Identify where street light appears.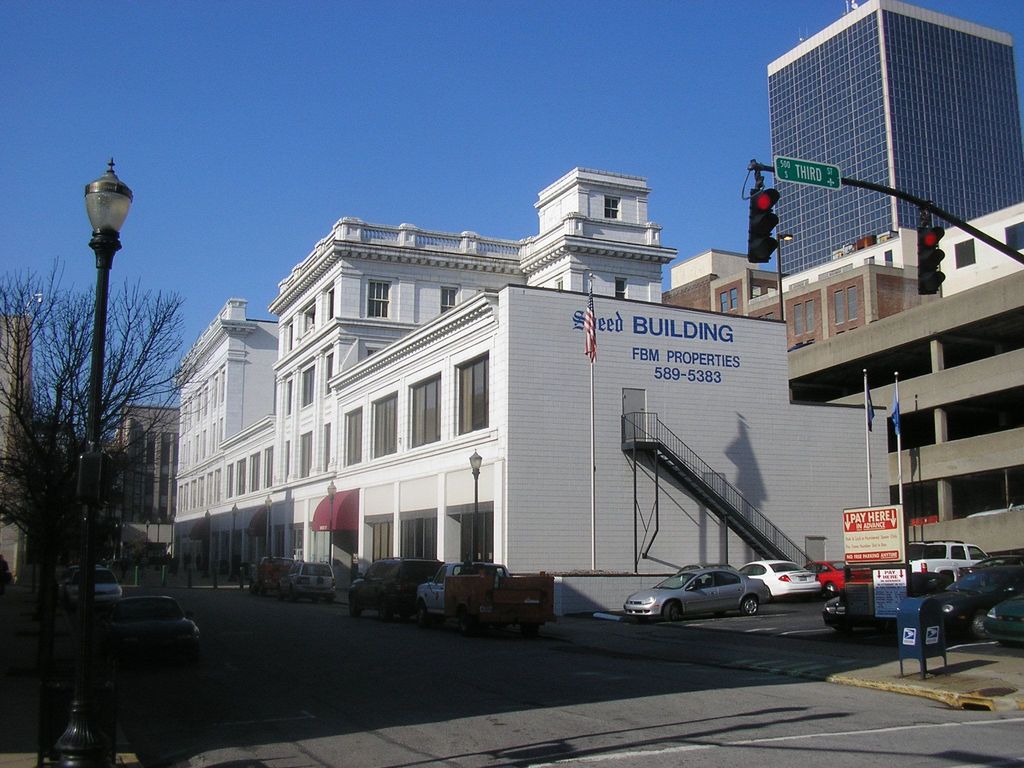
Appears at [x1=469, y1=445, x2=486, y2=564].
